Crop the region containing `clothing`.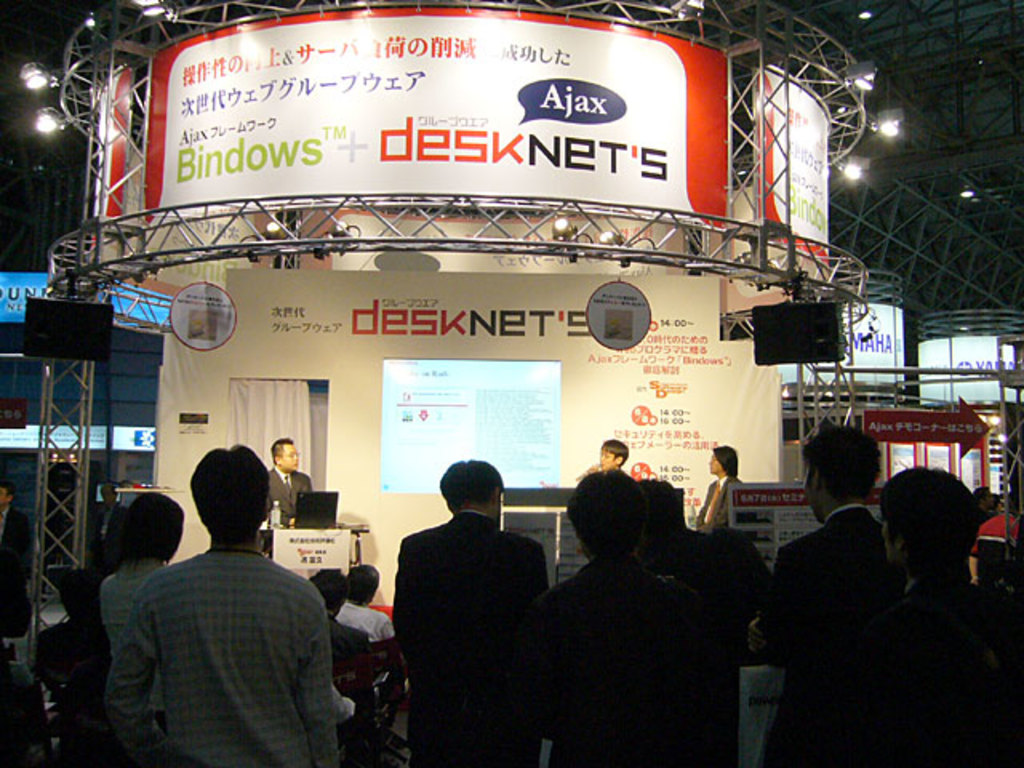
Crop region: {"x1": 693, "y1": 469, "x2": 755, "y2": 555}.
